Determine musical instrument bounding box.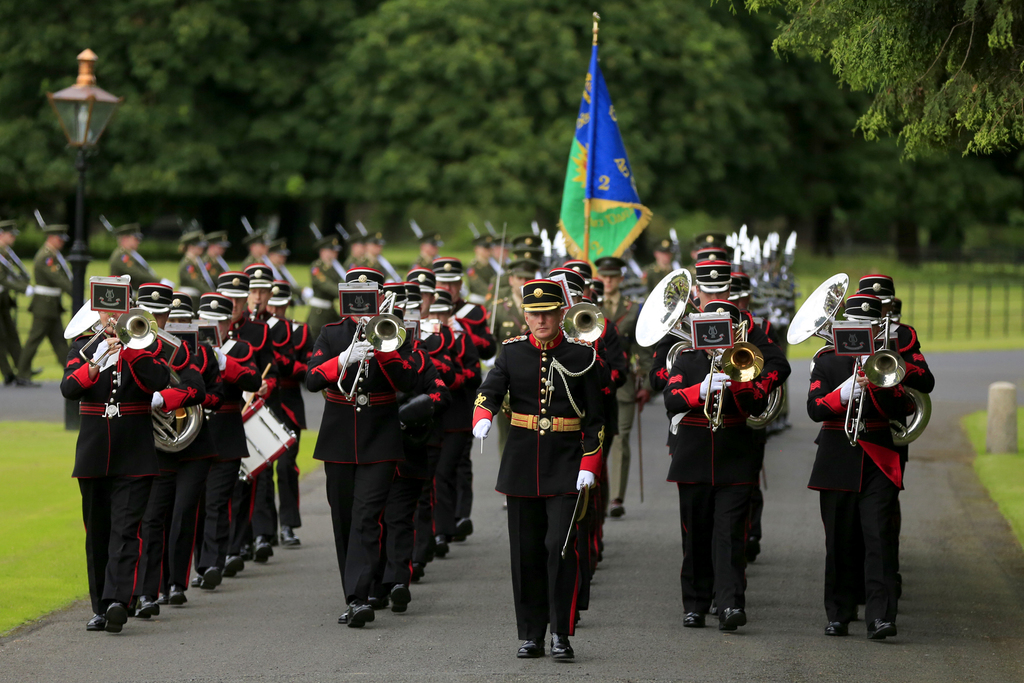
Determined: 107/292/189/358.
